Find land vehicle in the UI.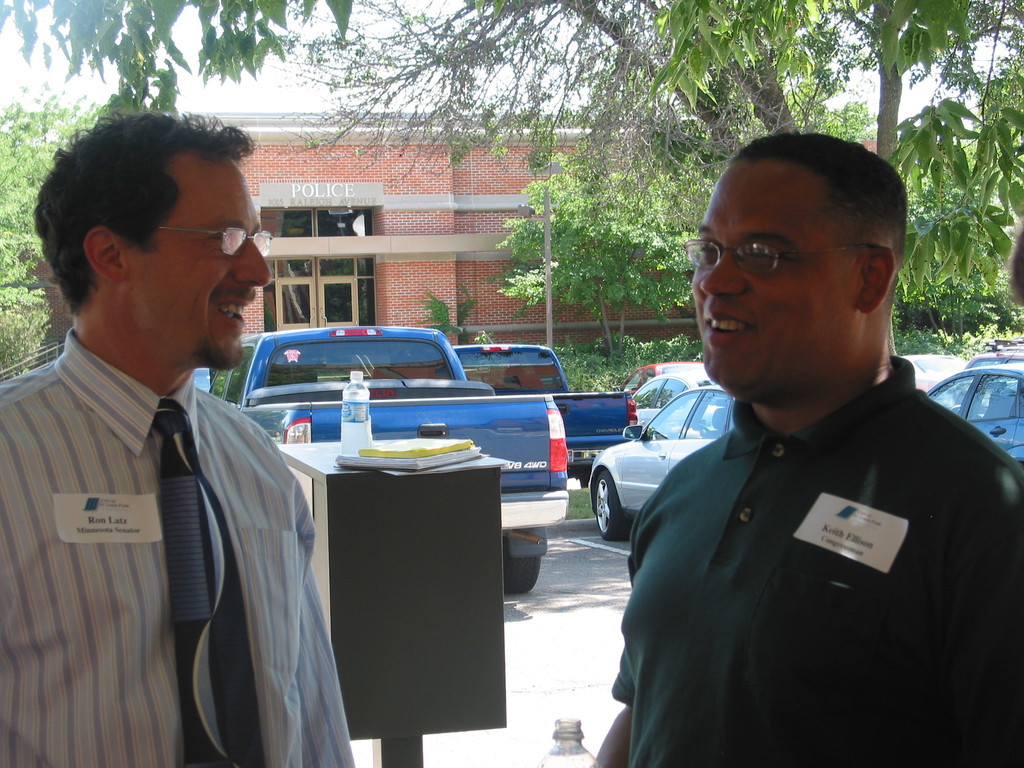
UI element at <region>587, 396, 738, 541</region>.
